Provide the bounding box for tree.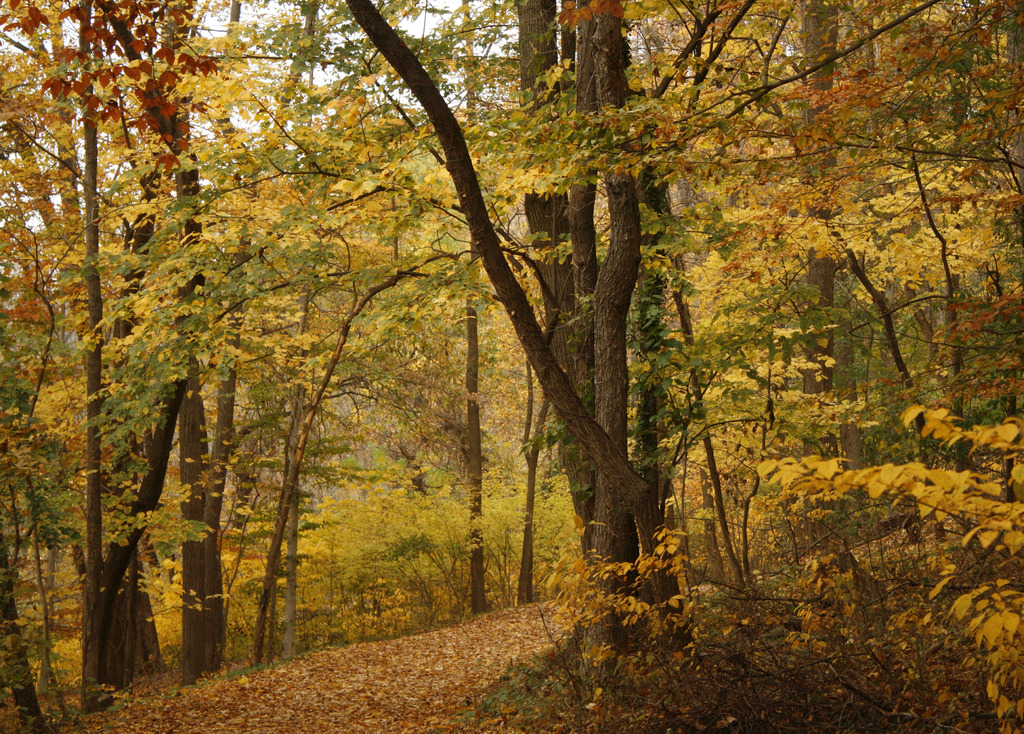
pyautogui.locateOnScreen(0, 529, 47, 731).
